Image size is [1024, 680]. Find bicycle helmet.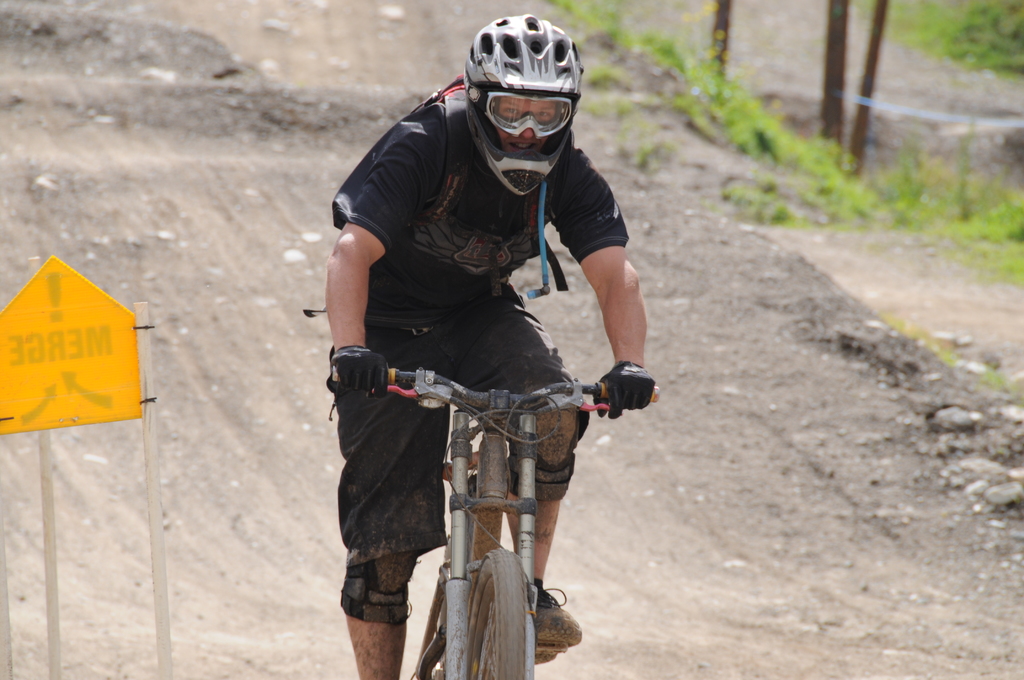
bbox(467, 16, 585, 196).
